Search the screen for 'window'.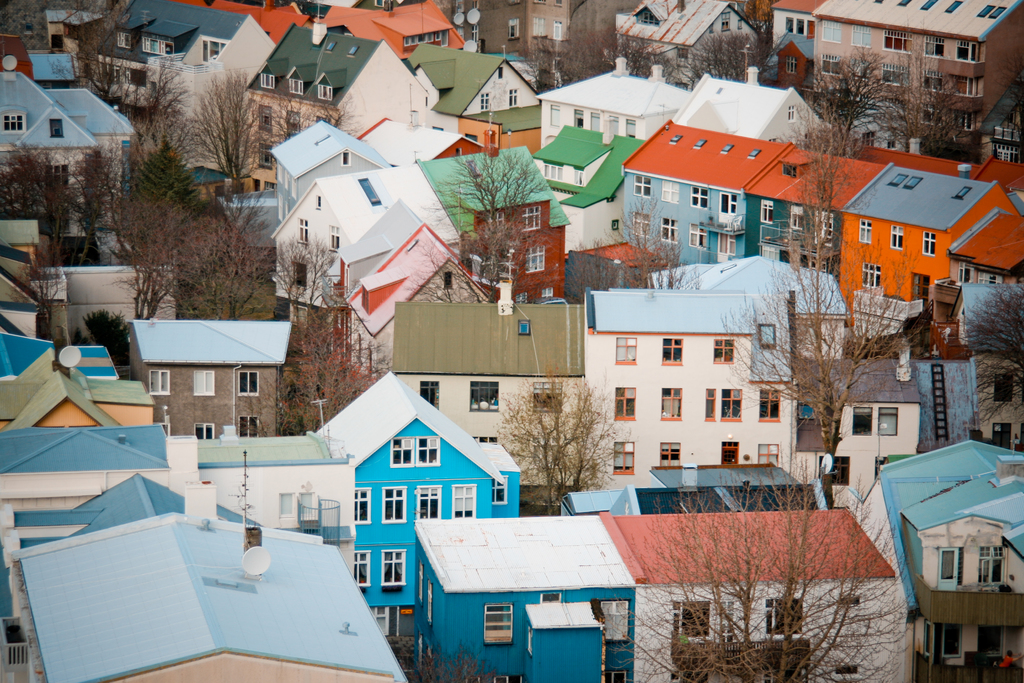
Found at select_region(924, 620, 932, 659).
